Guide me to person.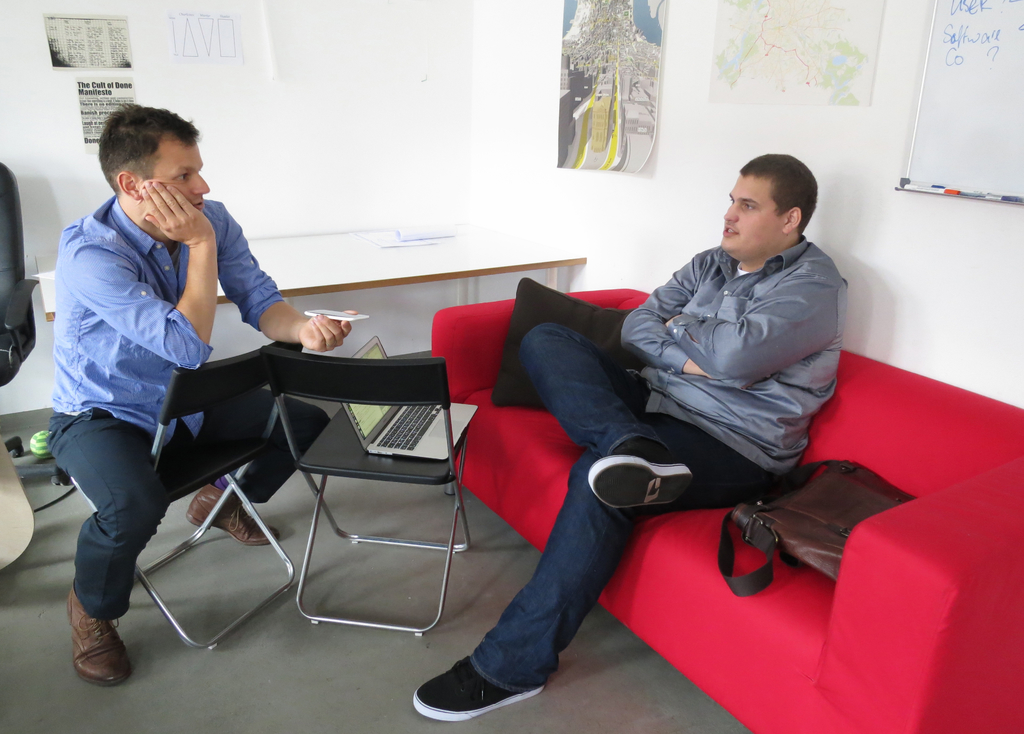
Guidance: (38, 104, 349, 683).
